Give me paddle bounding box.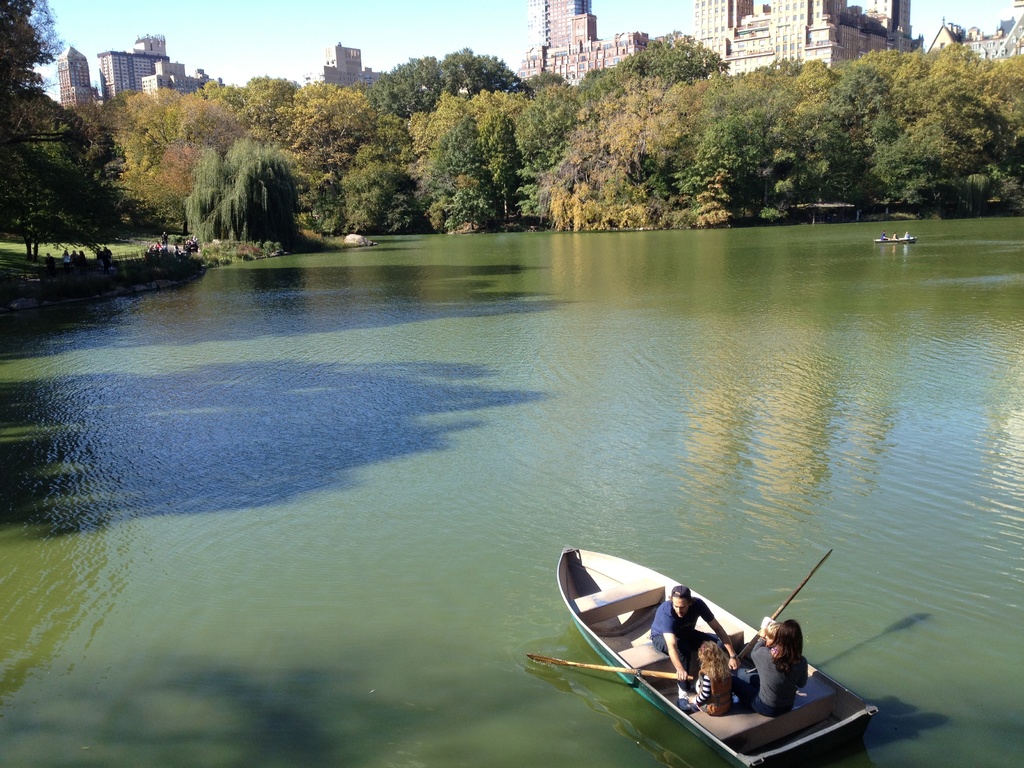
bbox=[527, 656, 697, 679].
